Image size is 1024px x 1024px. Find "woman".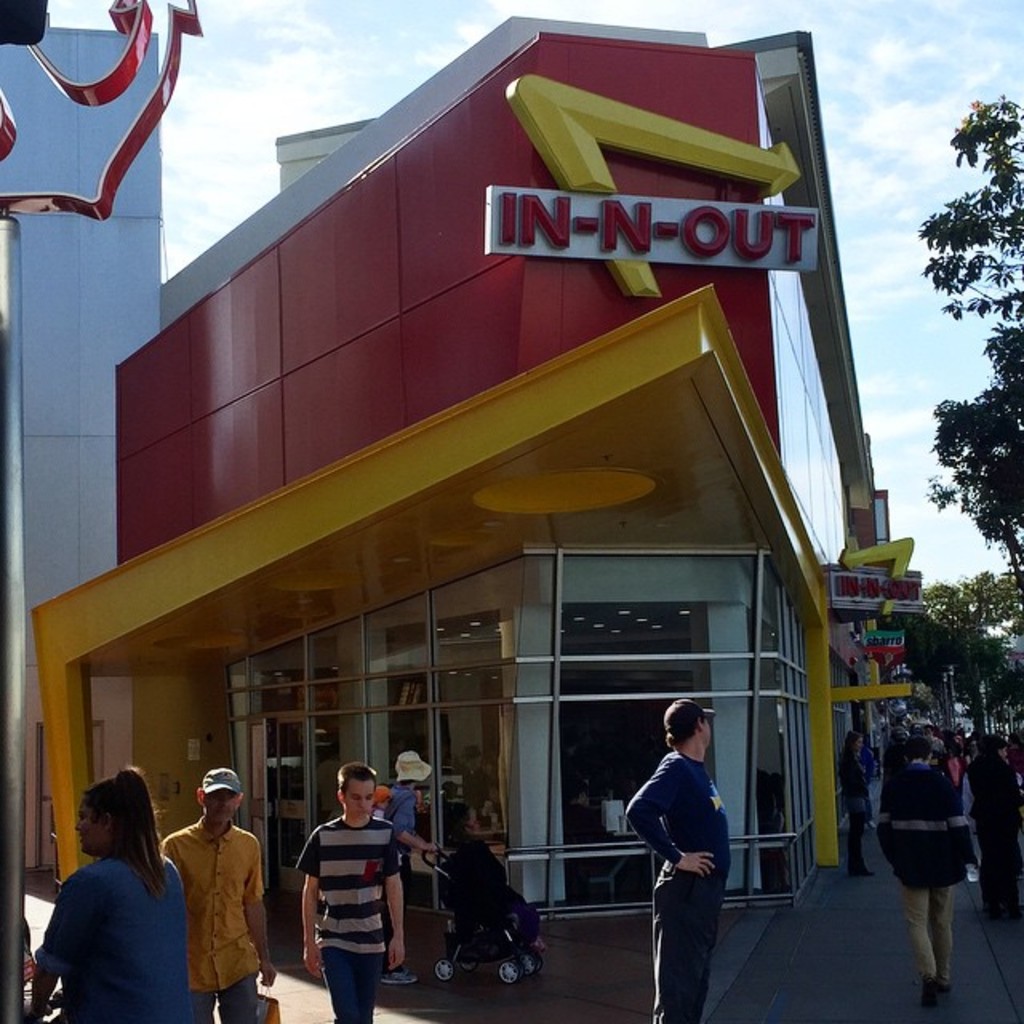
locate(840, 730, 882, 882).
